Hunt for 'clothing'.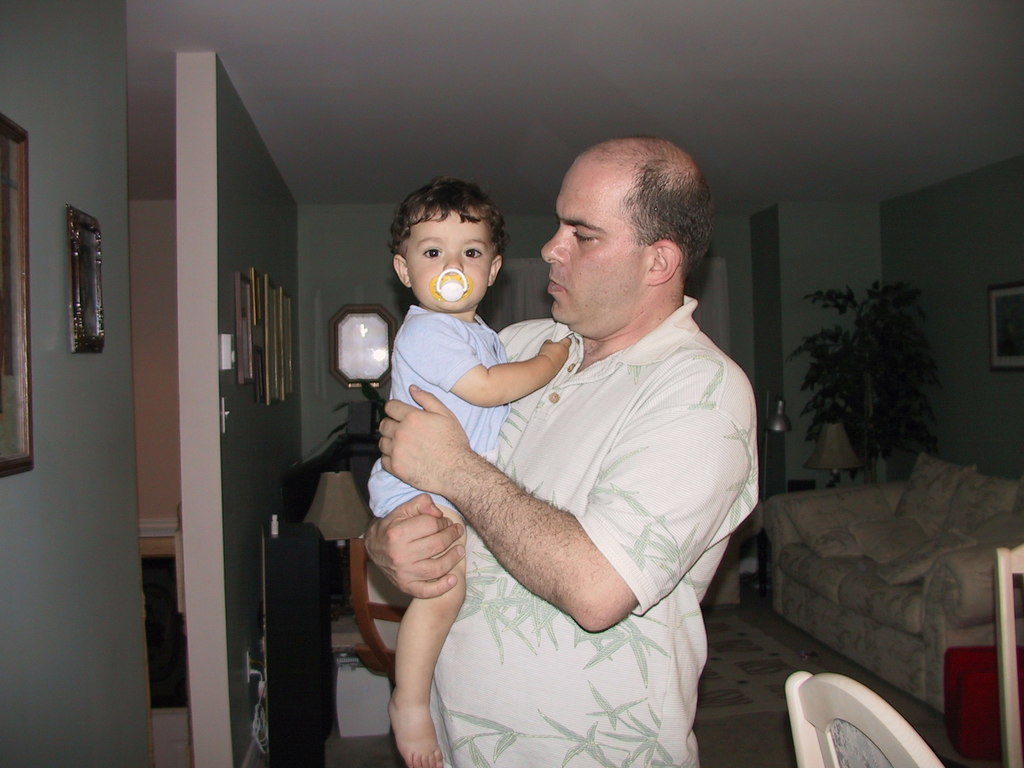
Hunted down at bbox=(367, 285, 509, 536).
